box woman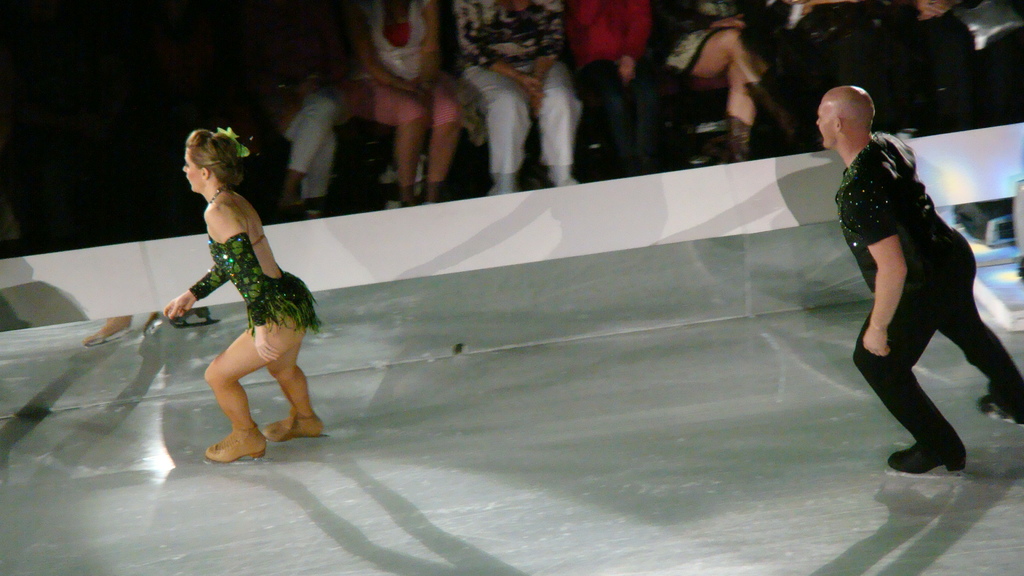
box=[663, 0, 799, 166]
